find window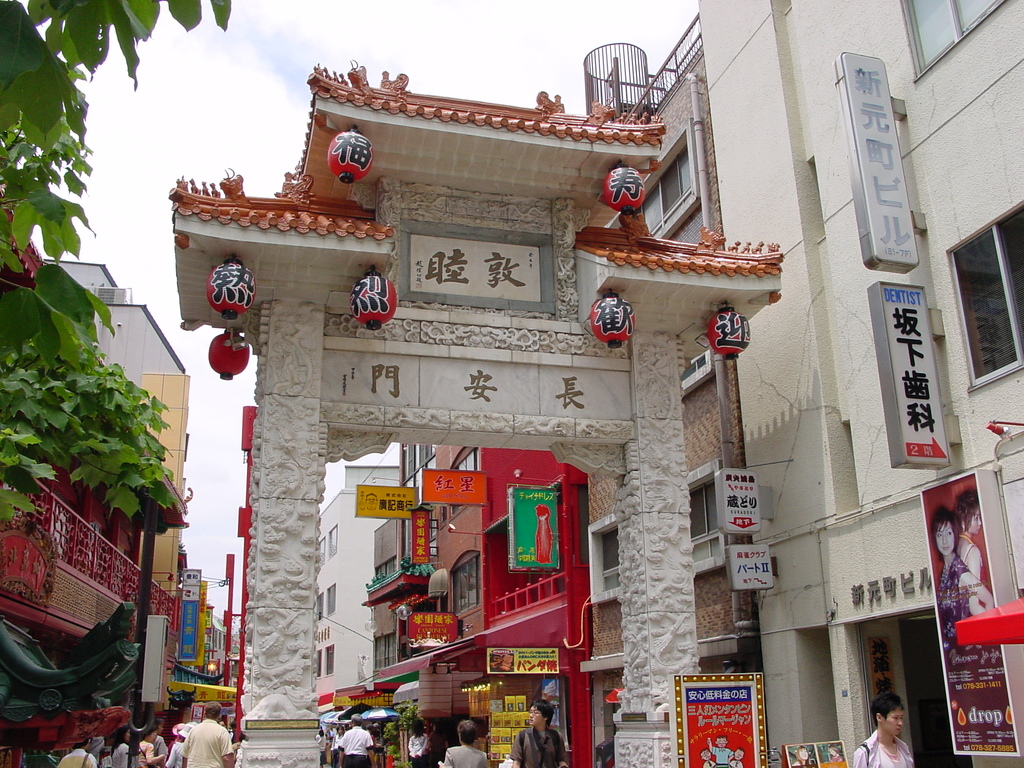
Rect(314, 648, 322, 678)
